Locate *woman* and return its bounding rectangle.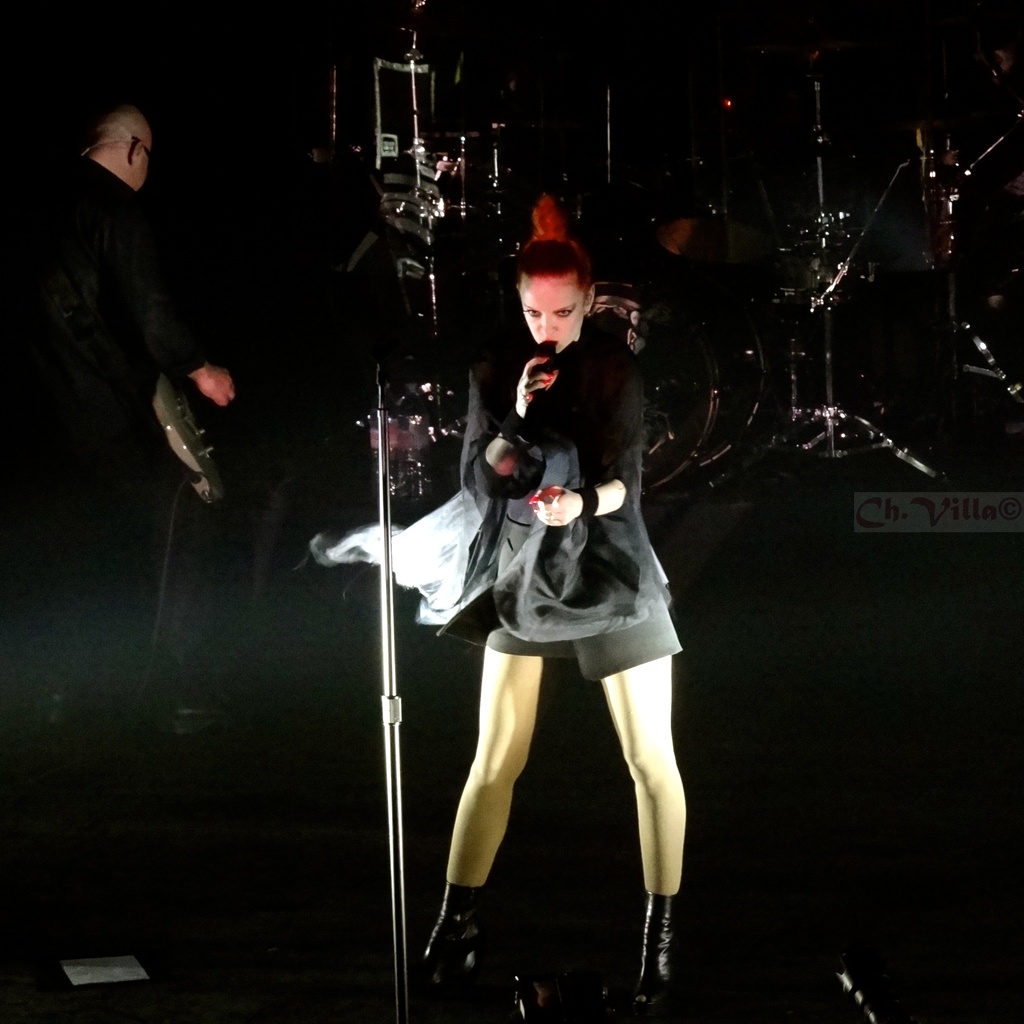
left=428, top=204, right=700, bottom=1014.
